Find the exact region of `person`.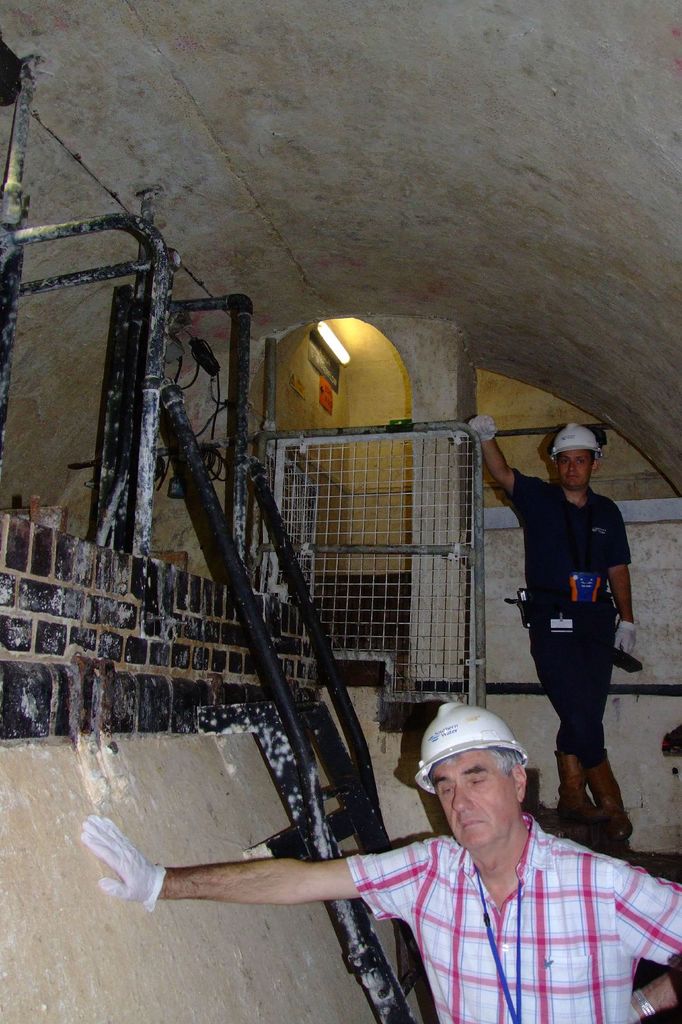
Exact region: pyautogui.locateOnScreen(503, 421, 647, 856).
